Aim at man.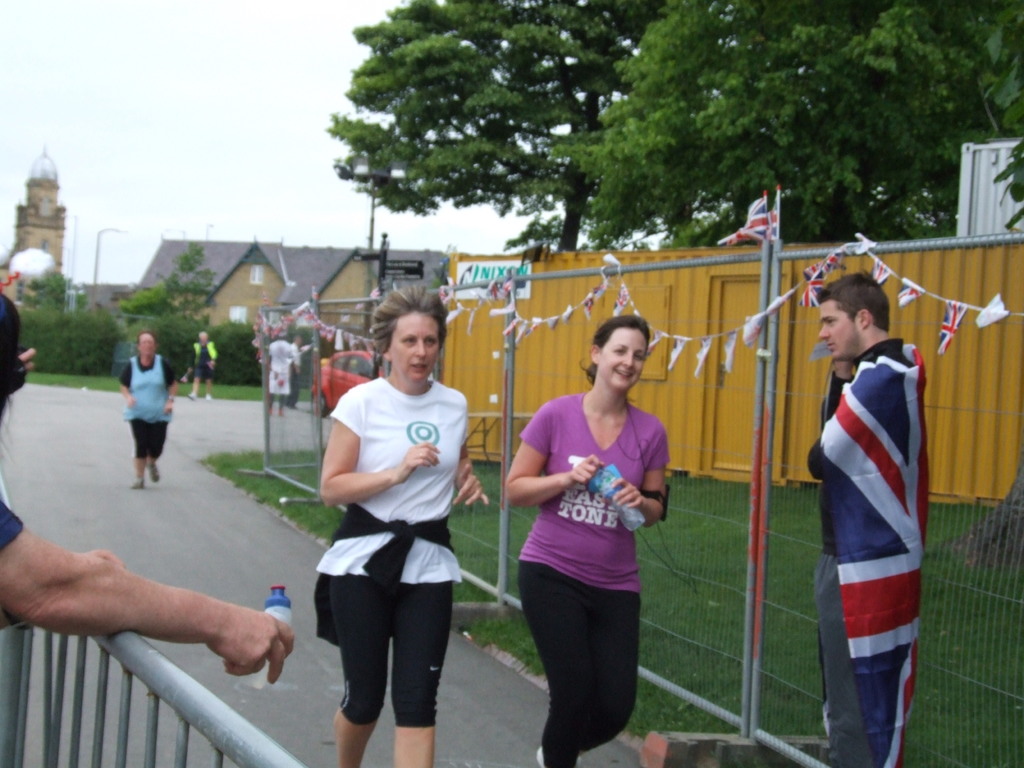
Aimed at (795,257,938,744).
